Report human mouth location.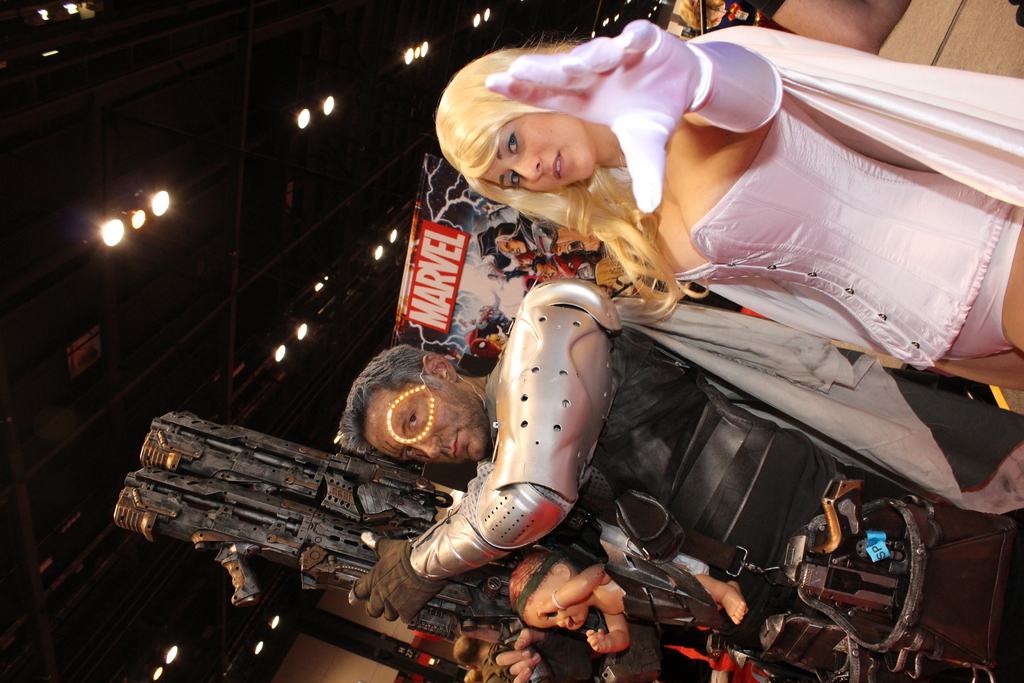
Report: 570,616,577,632.
